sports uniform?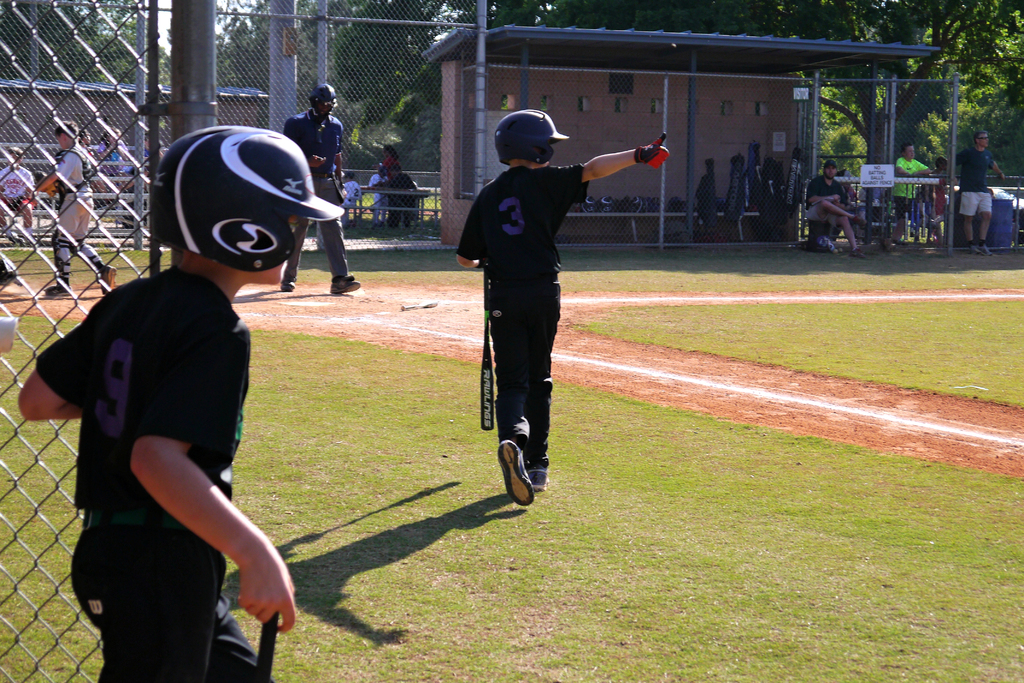
Rect(286, 105, 345, 286)
